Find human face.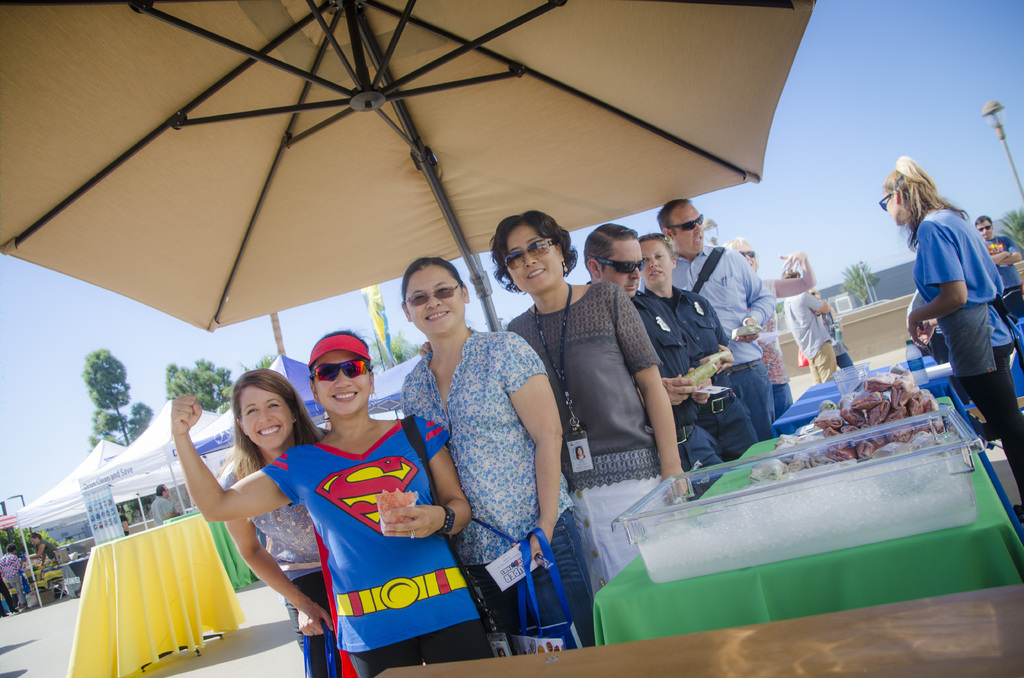
box=[733, 242, 757, 268].
